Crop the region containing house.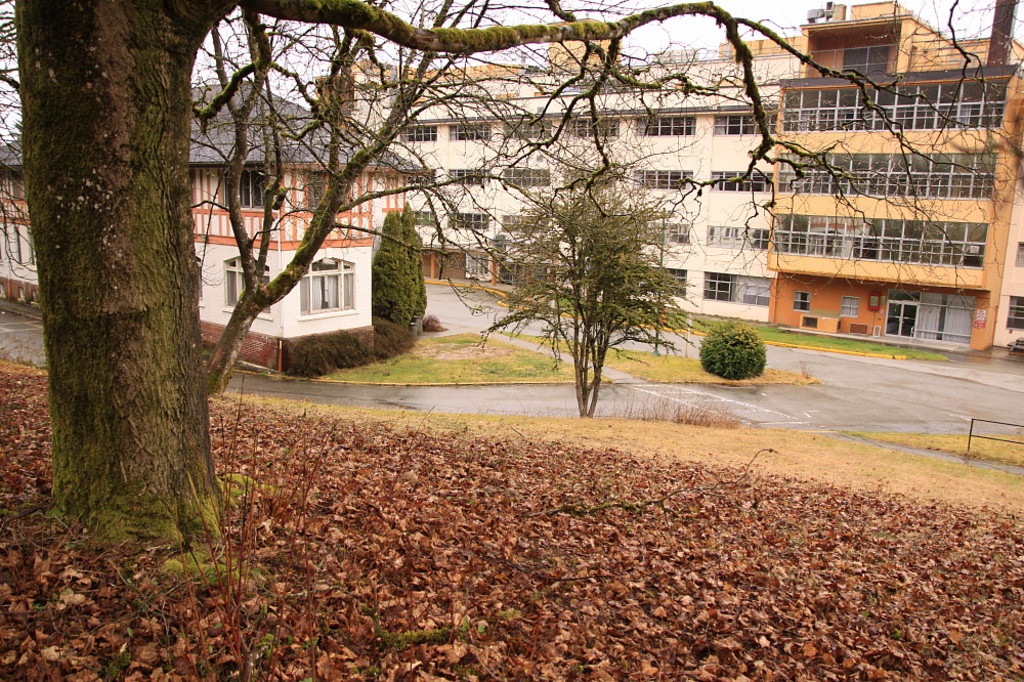
Crop region: rect(0, 68, 429, 373).
